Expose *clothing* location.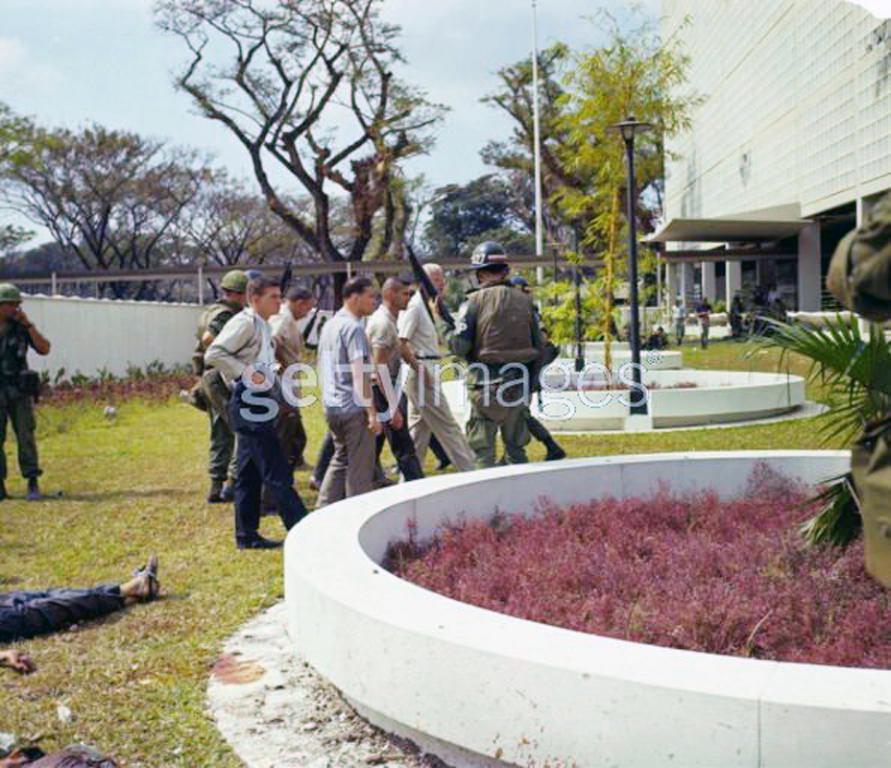
Exposed at {"left": 0, "top": 580, "right": 125, "bottom": 644}.
